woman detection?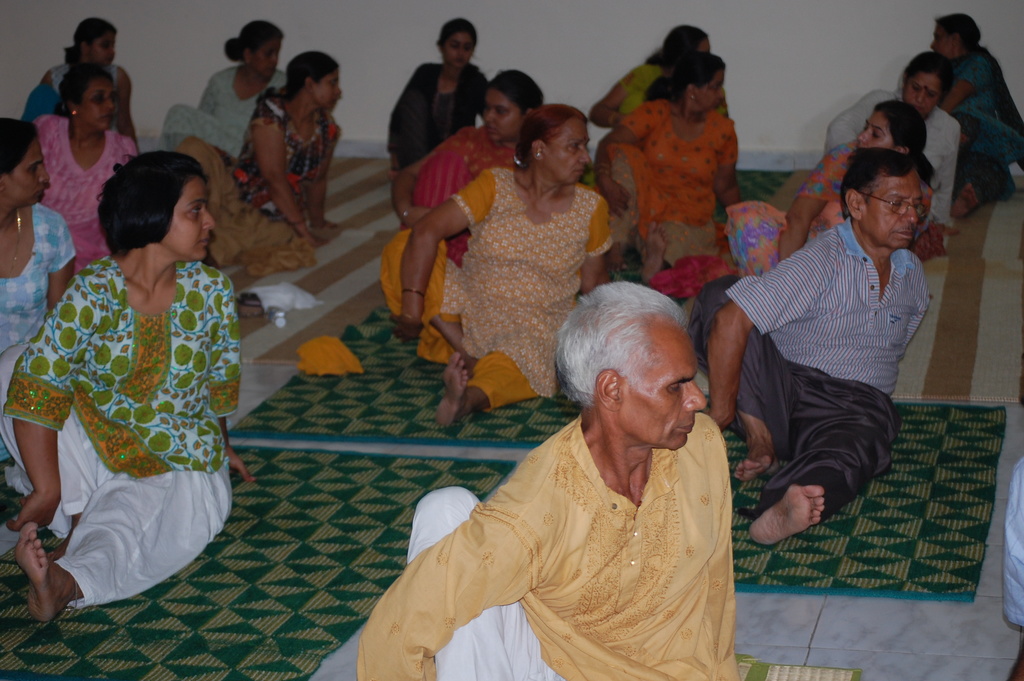
<region>386, 16, 488, 170</region>
